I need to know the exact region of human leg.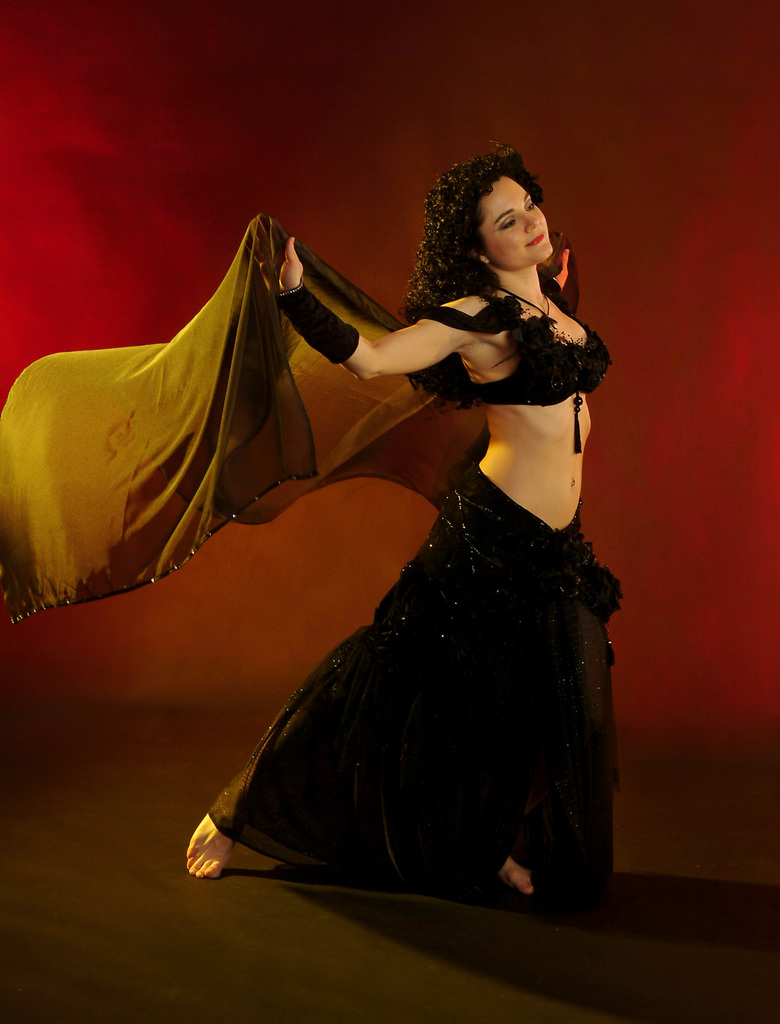
Region: (186,504,527,879).
